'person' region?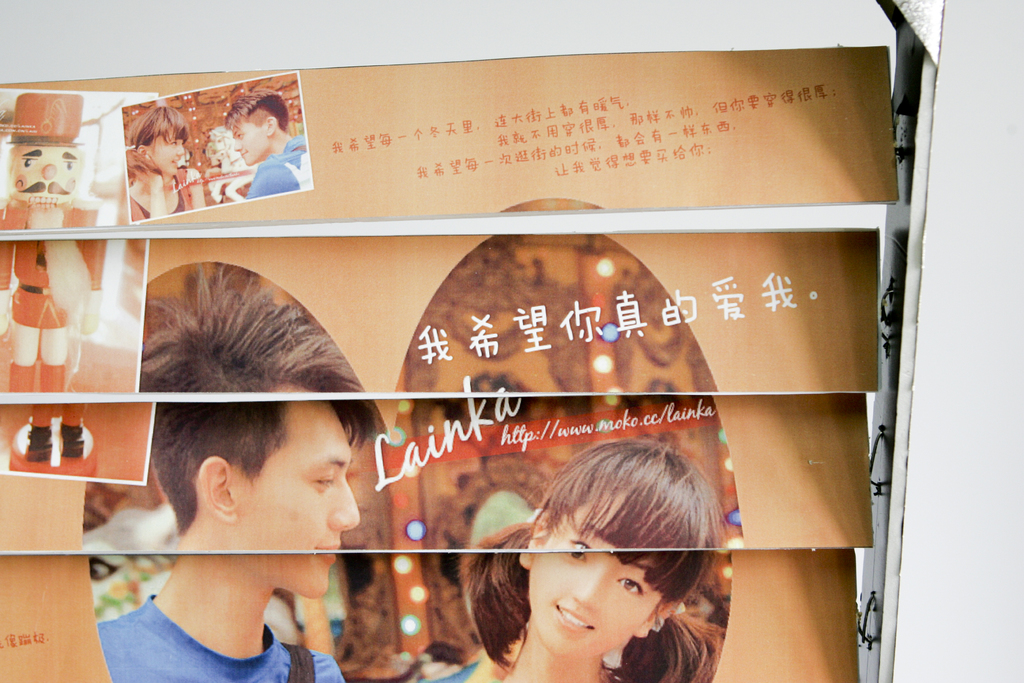
detection(0, 93, 106, 457)
